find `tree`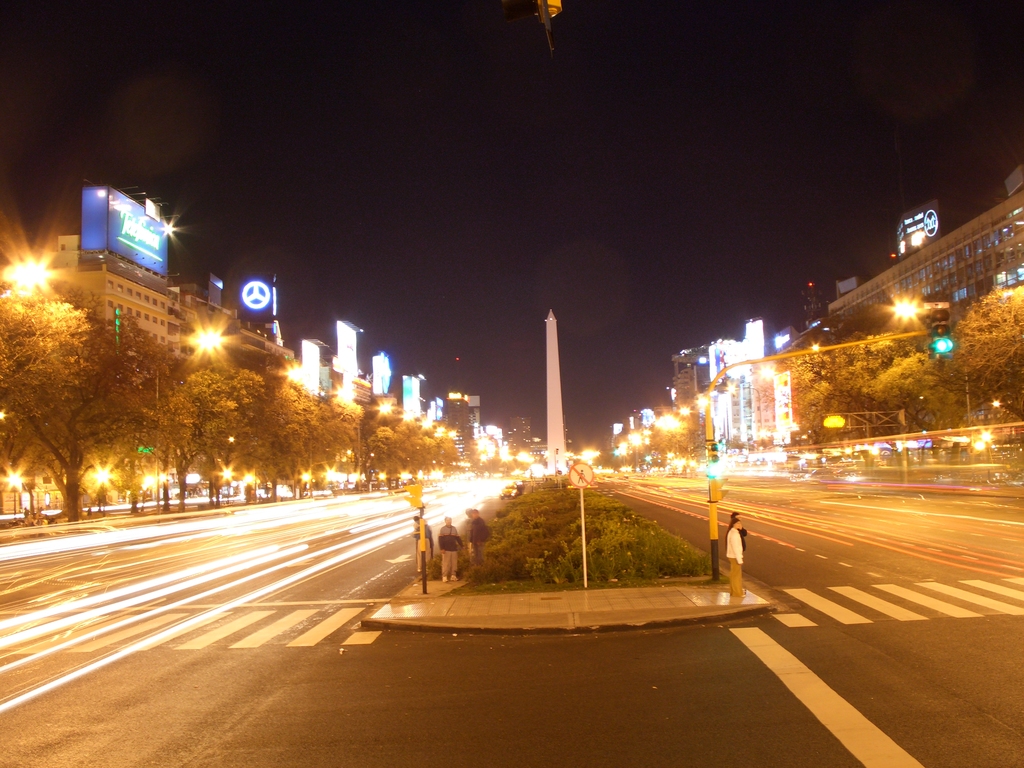
region(334, 396, 371, 488)
